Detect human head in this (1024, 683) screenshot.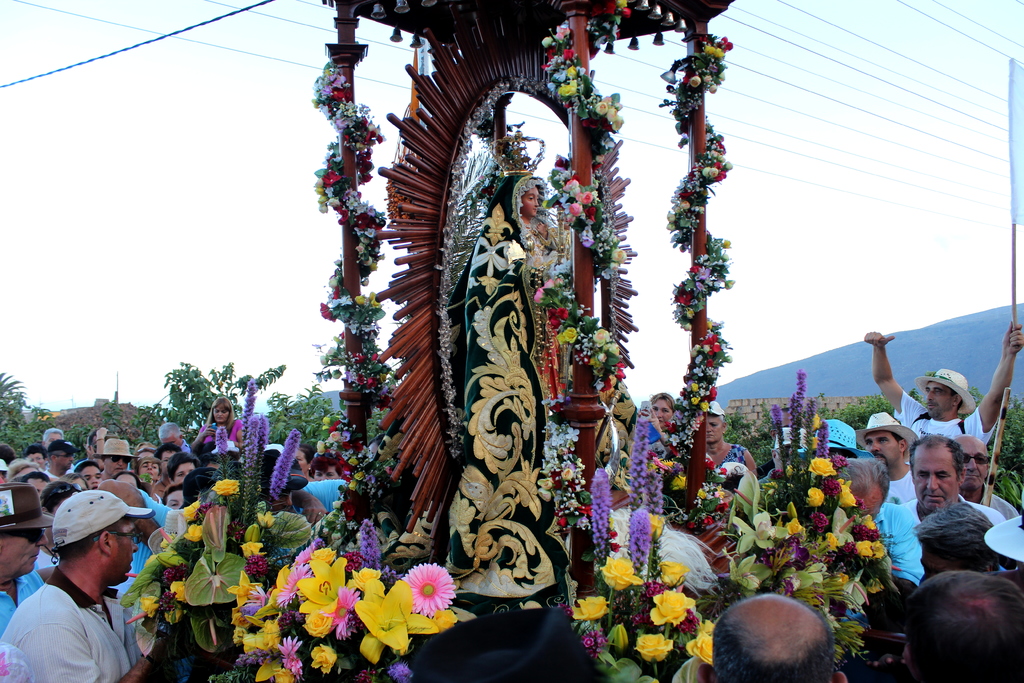
Detection: [308,449,342,486].
